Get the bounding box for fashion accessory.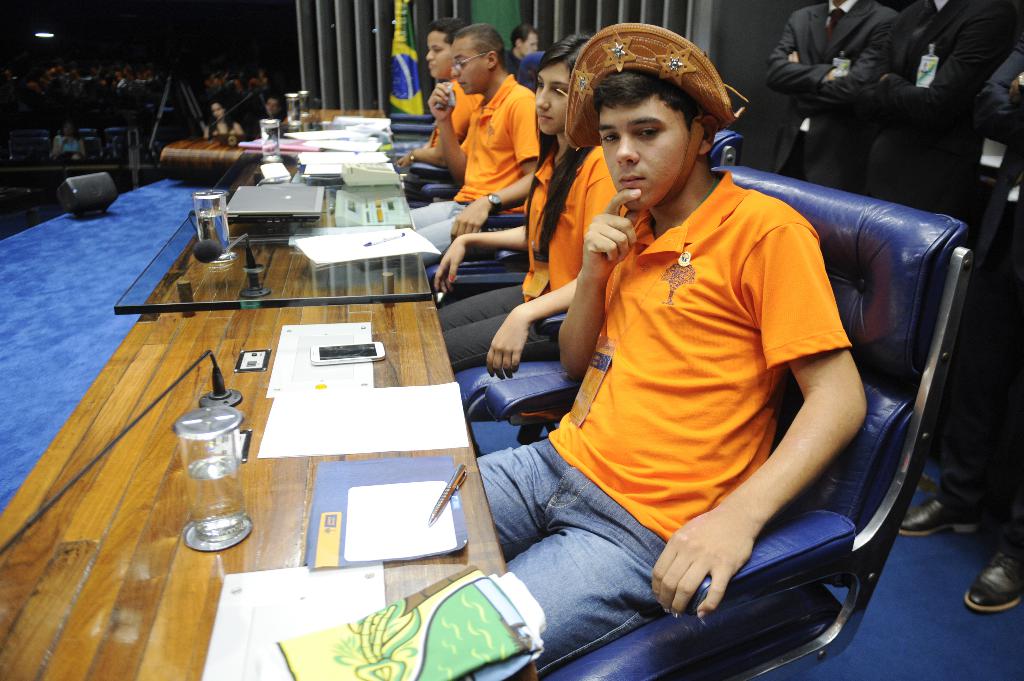
[left=483, top=192, right=502, bottom=208].
